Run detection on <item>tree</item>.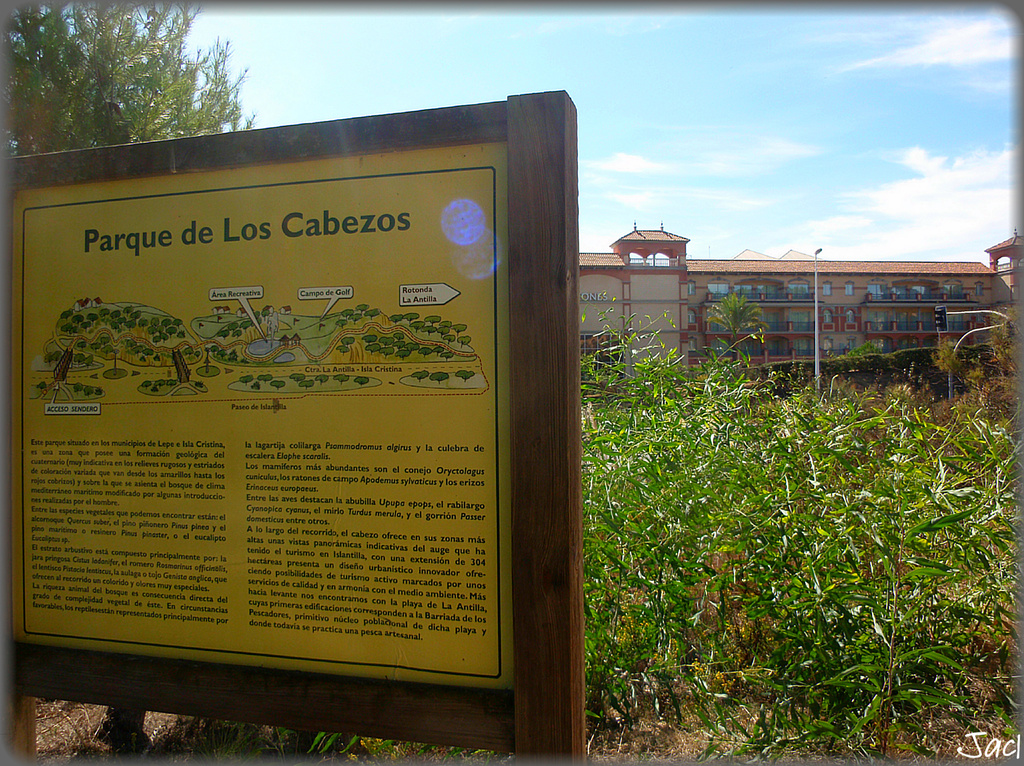
Result: pyautogui.locateOnScreen(408, 343, 417, 348).
